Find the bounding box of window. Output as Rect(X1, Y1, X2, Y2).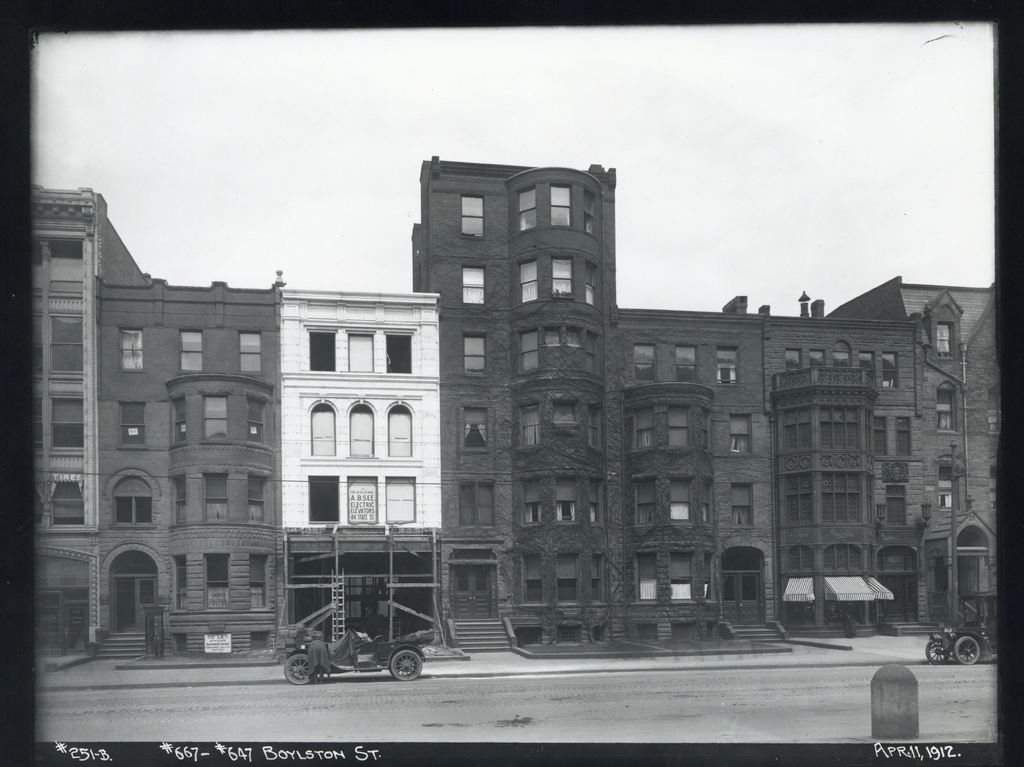
Rect(524, 556, 545, 601).
